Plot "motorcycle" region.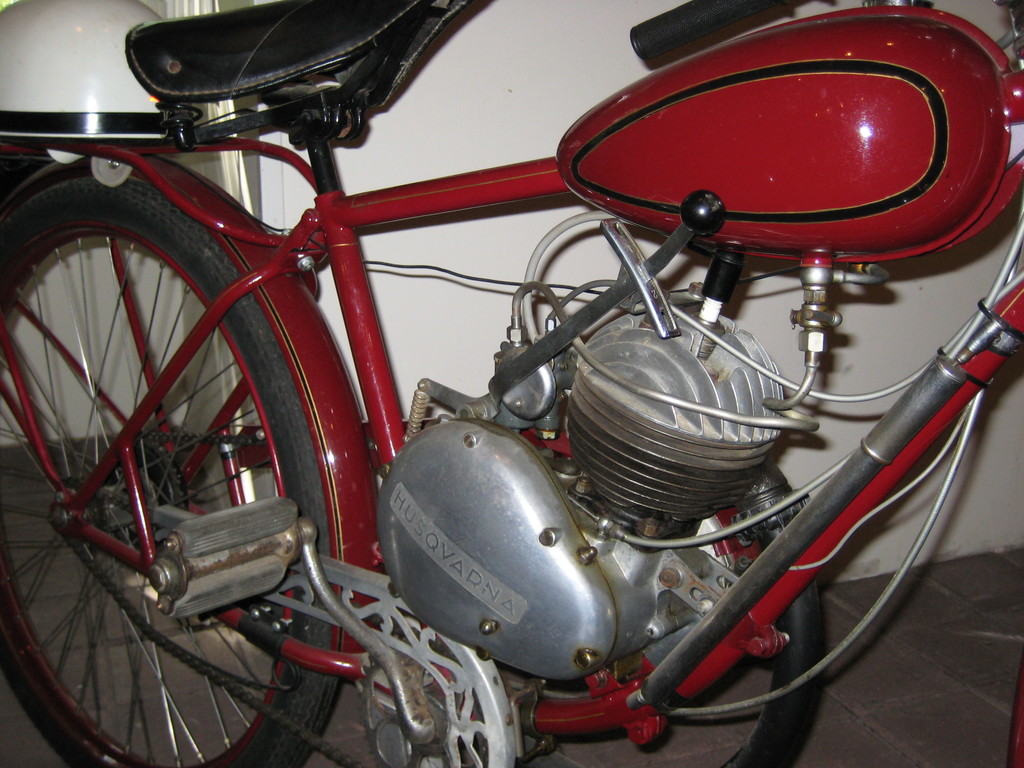
Plotted at locate(0, 0, 1023, 767).
